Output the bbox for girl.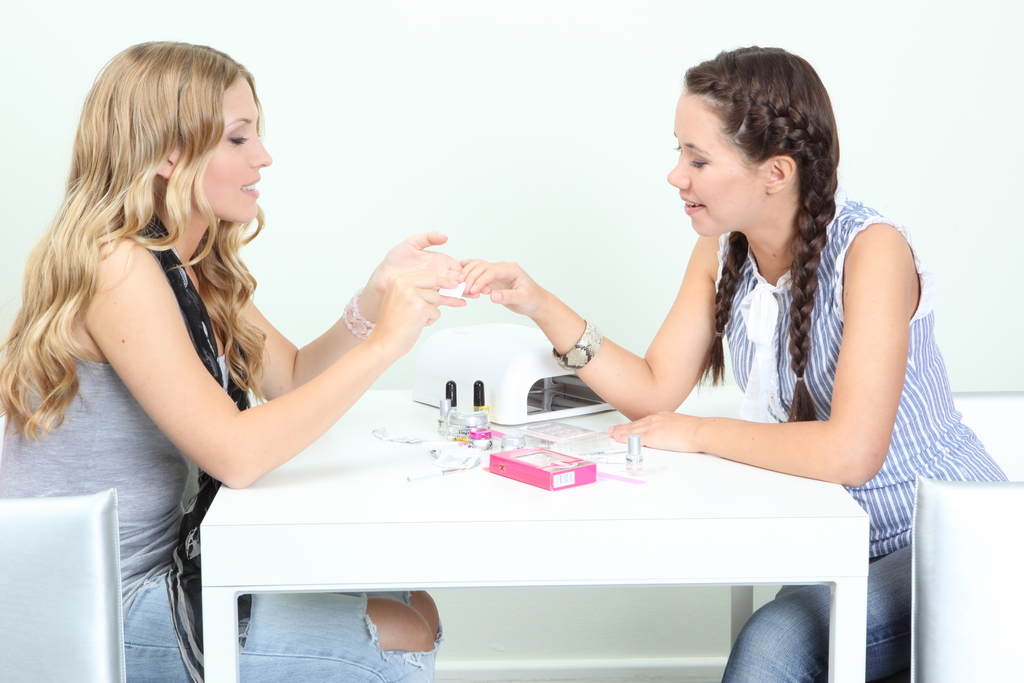
<region>0, 37, 468, 682</region>.
